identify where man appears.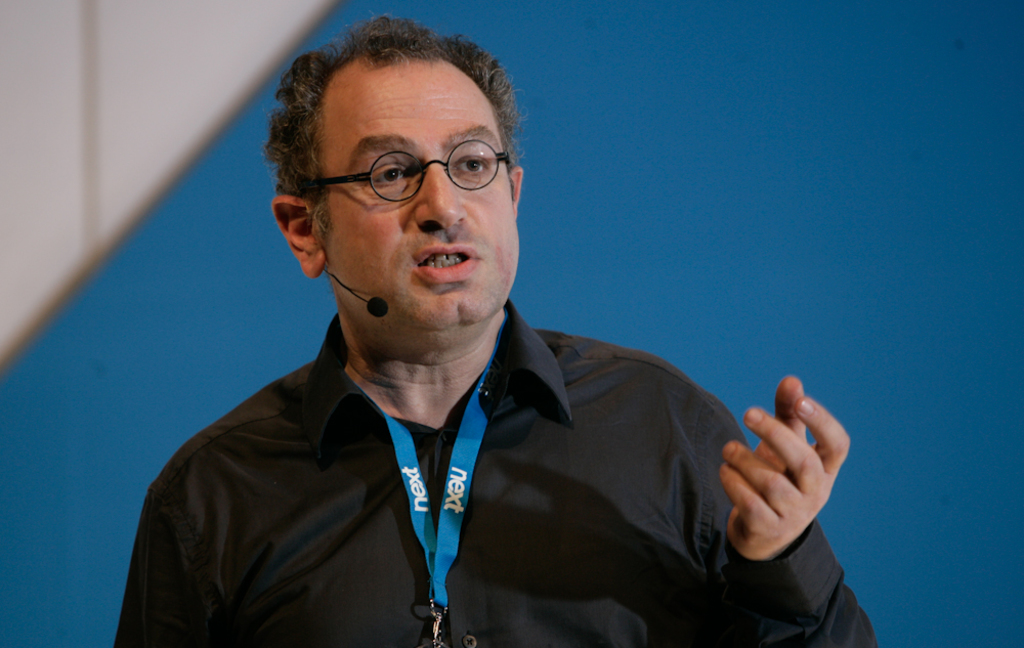
Appears at left=114, top=12, right=894, bottom=647.
